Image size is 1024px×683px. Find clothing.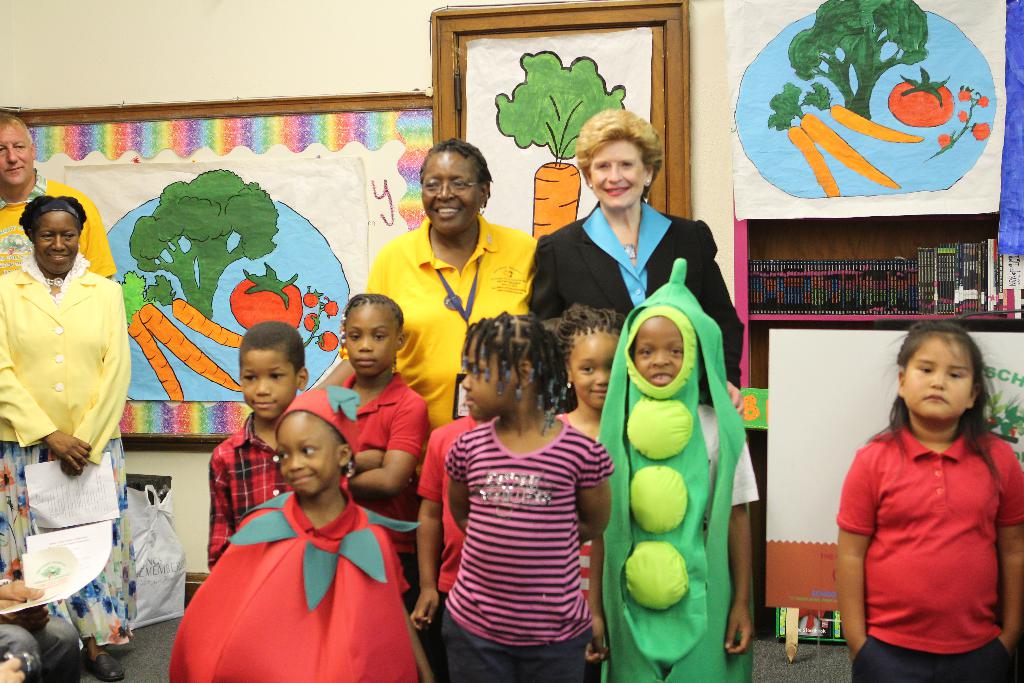
box(459, 419, 598, 682).
